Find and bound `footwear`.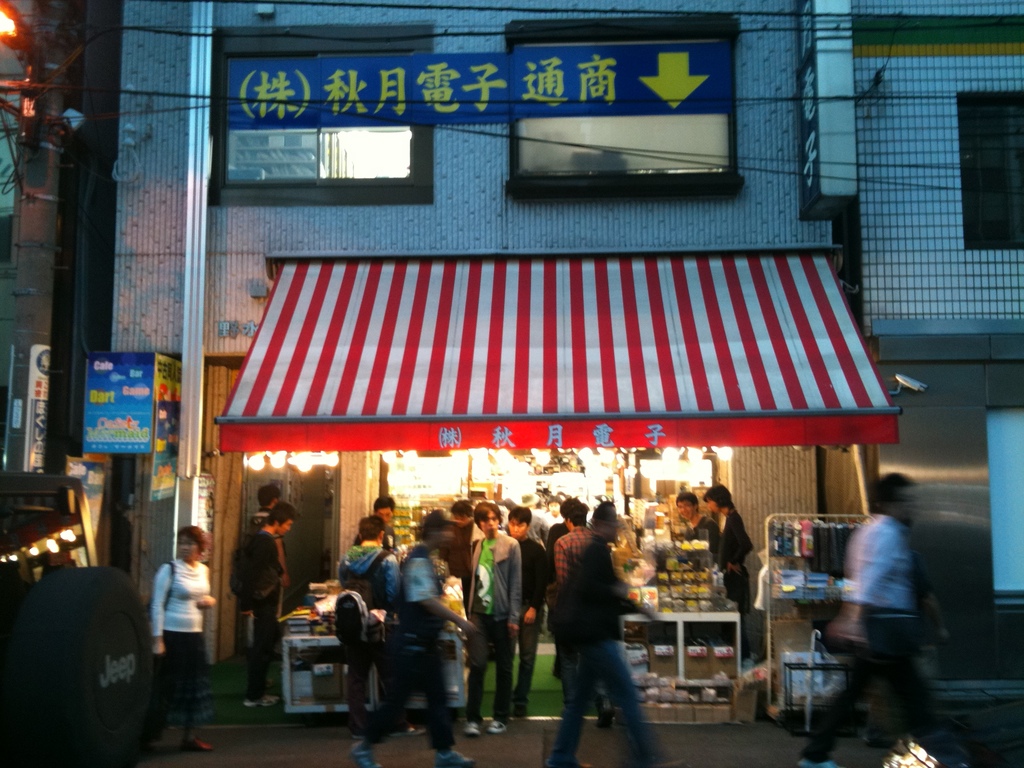
Bound: pyautogui.locateOnScreen(348, 746, 383, 767).
